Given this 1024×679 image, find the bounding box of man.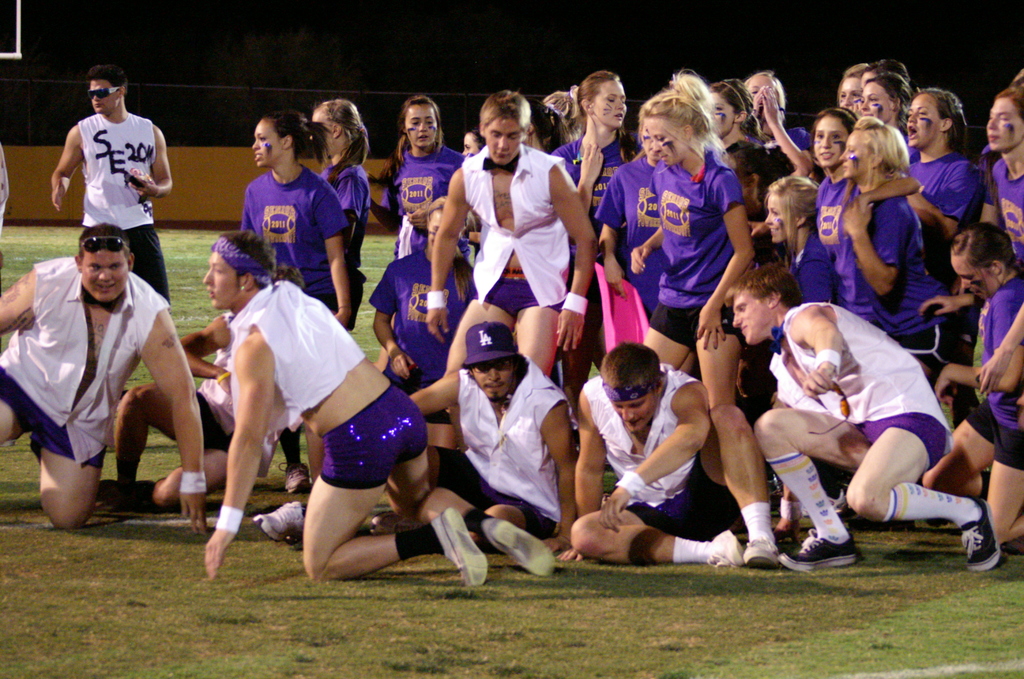
(5, 184, 204, 539).
